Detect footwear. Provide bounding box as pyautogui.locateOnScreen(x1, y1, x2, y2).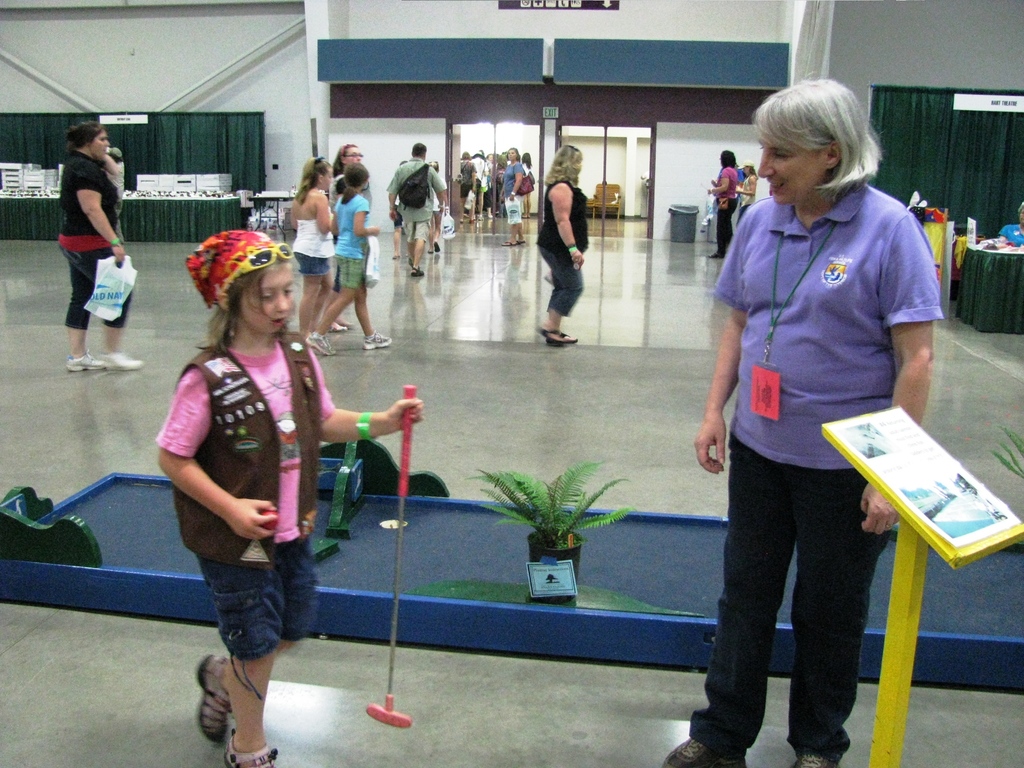
pyautogui.locateOnScreen(426, 249, 436, 256).
